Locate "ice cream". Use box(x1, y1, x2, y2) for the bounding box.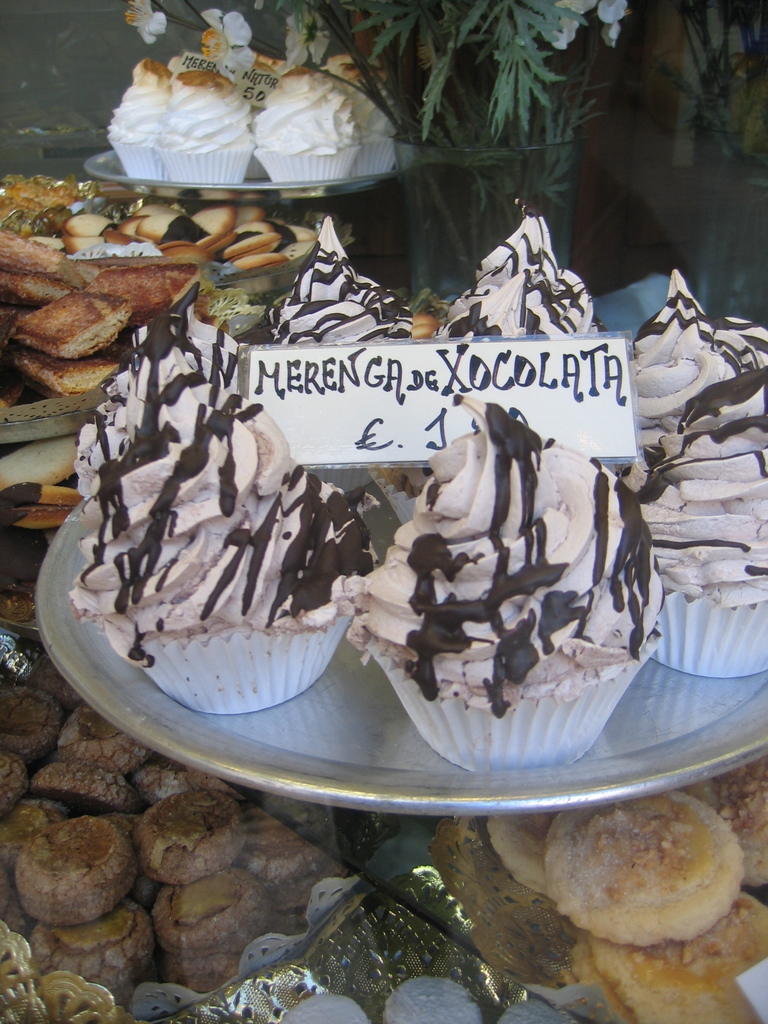
box(93, 55, 170, 180).
